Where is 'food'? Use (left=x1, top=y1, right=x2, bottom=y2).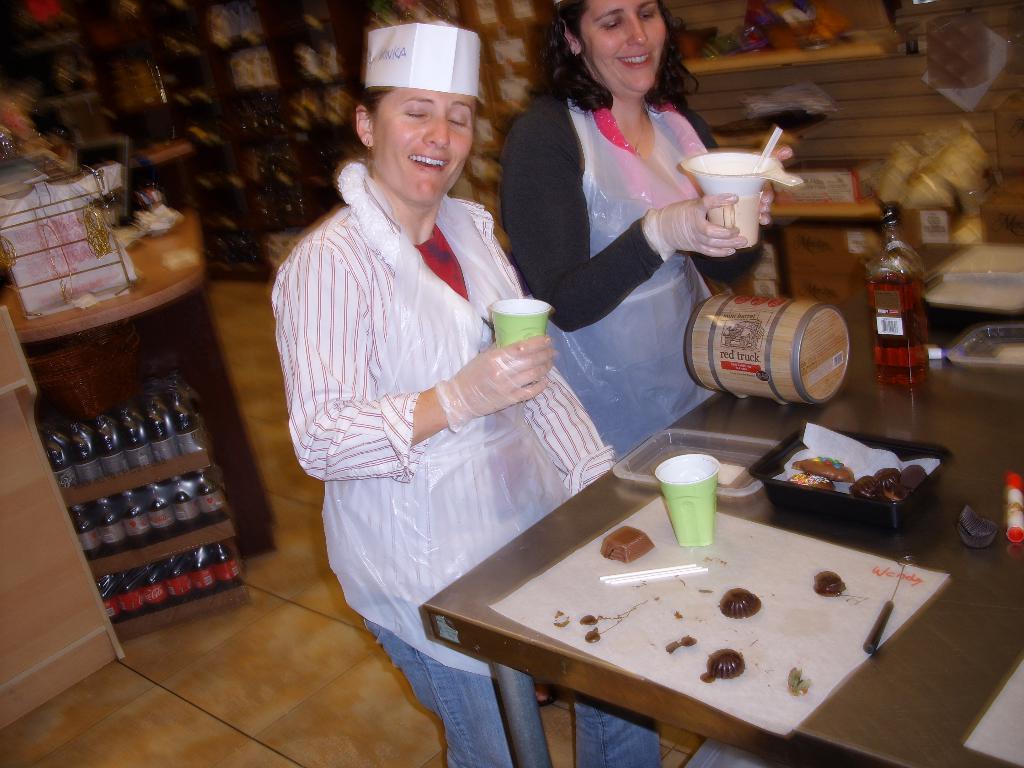
(left=554, top=607, right=570, bottom=630).
